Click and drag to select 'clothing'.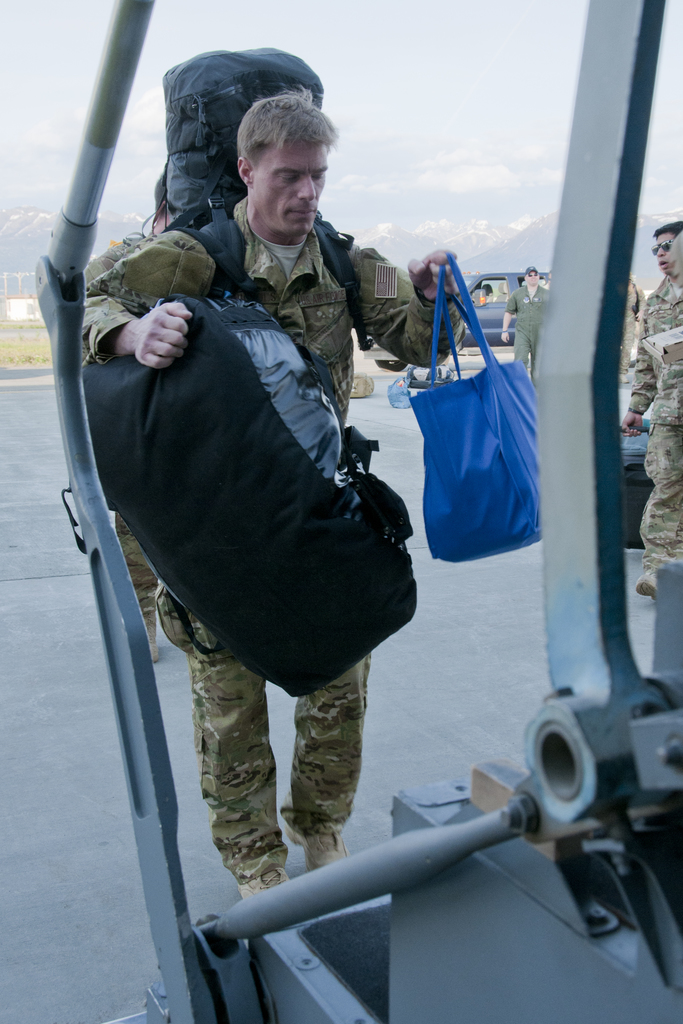
Selection: box(70, 190, 482, 890).
